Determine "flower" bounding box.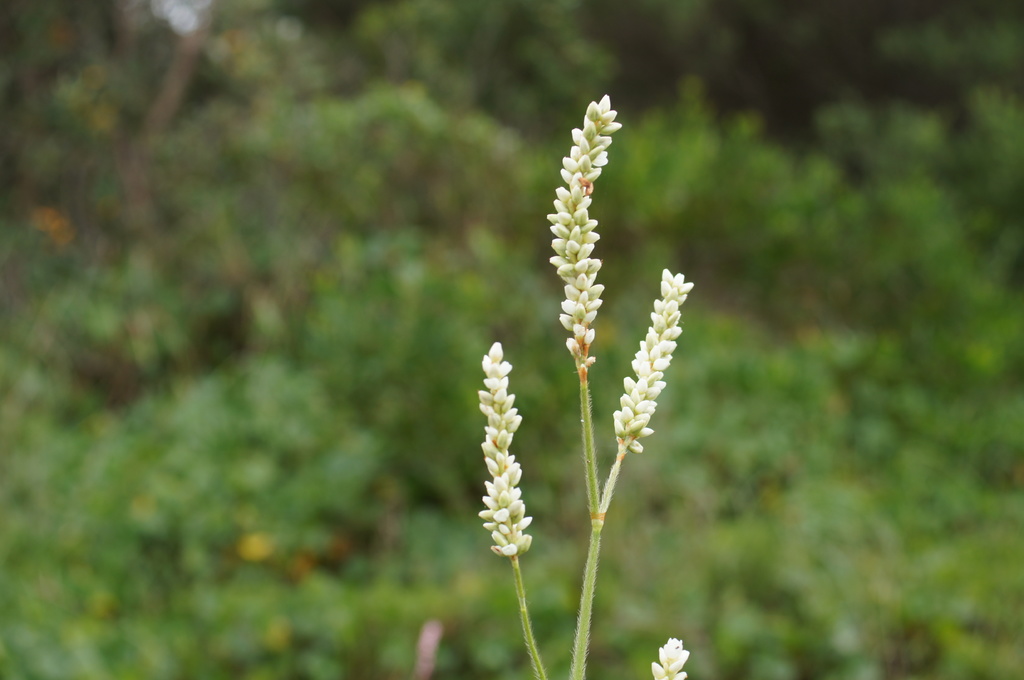
Determined: pyautogui.locateOnScreen(575, 259, 589, 271).
